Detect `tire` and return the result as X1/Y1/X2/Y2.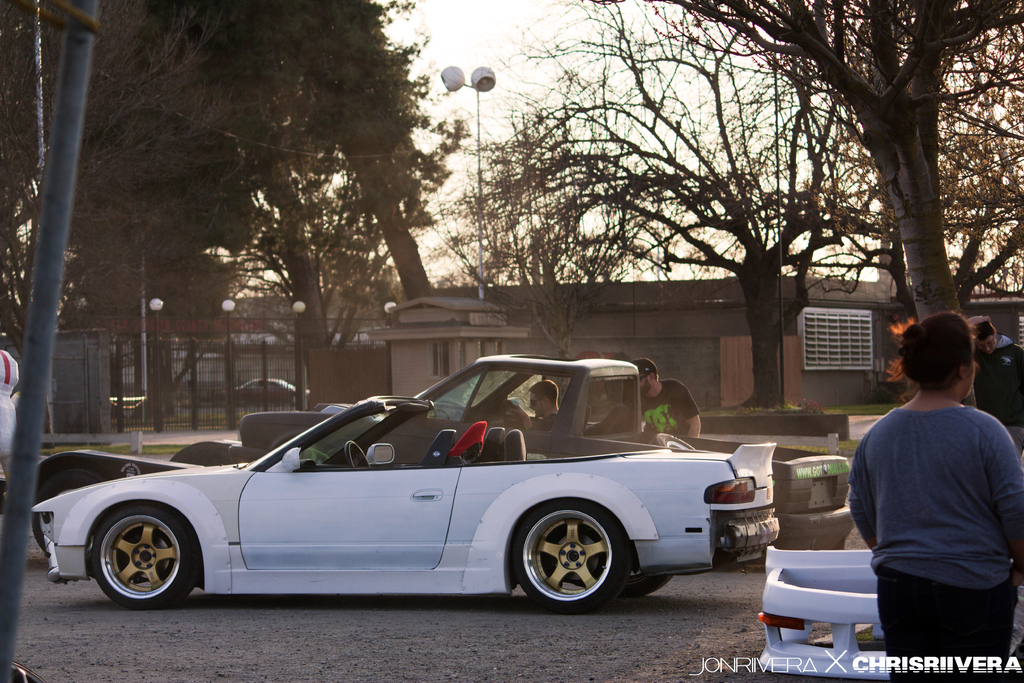
291/393/300/408.
